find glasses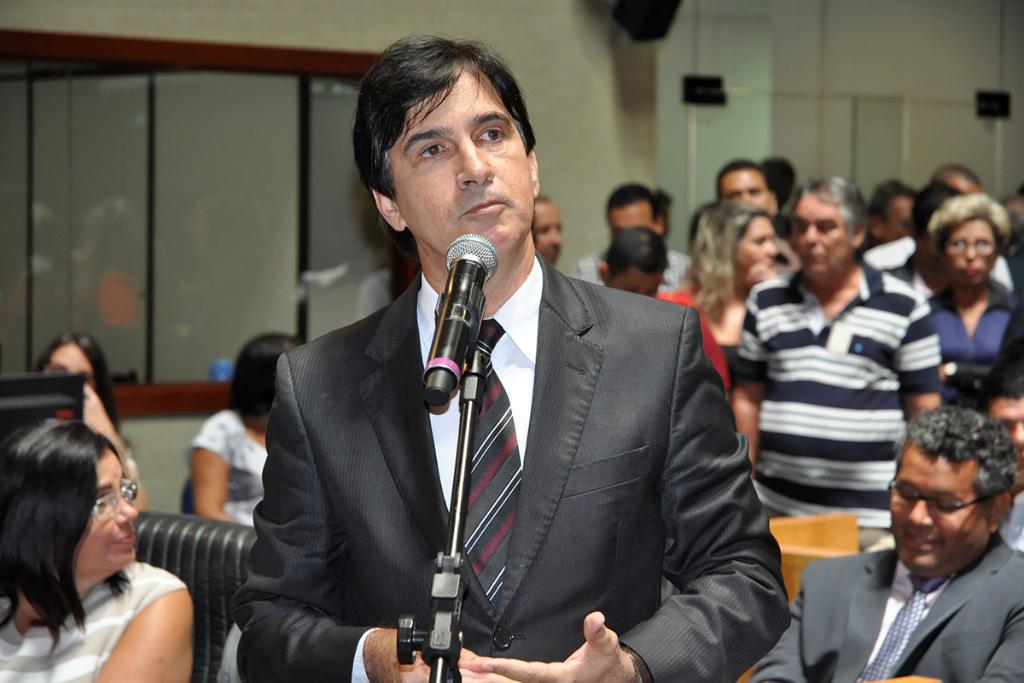
bbox=[950, 232, 998, 257]
